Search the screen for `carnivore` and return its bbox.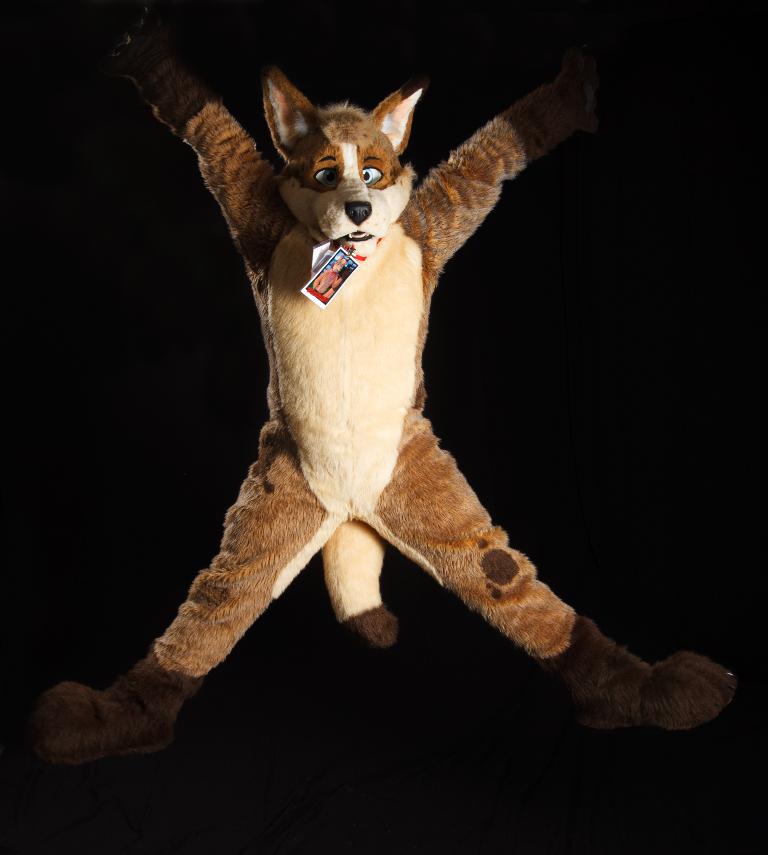
Found: 41:15:676:780.
